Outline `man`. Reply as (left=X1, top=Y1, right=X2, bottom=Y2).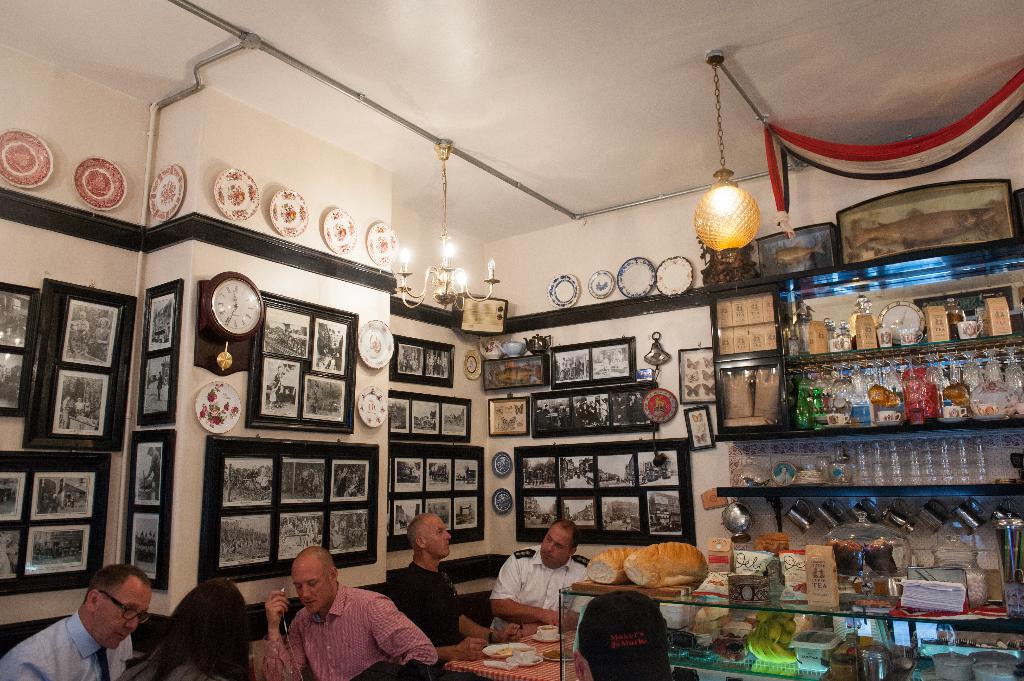
(left=0, top=563, right=151, bottom=680).
